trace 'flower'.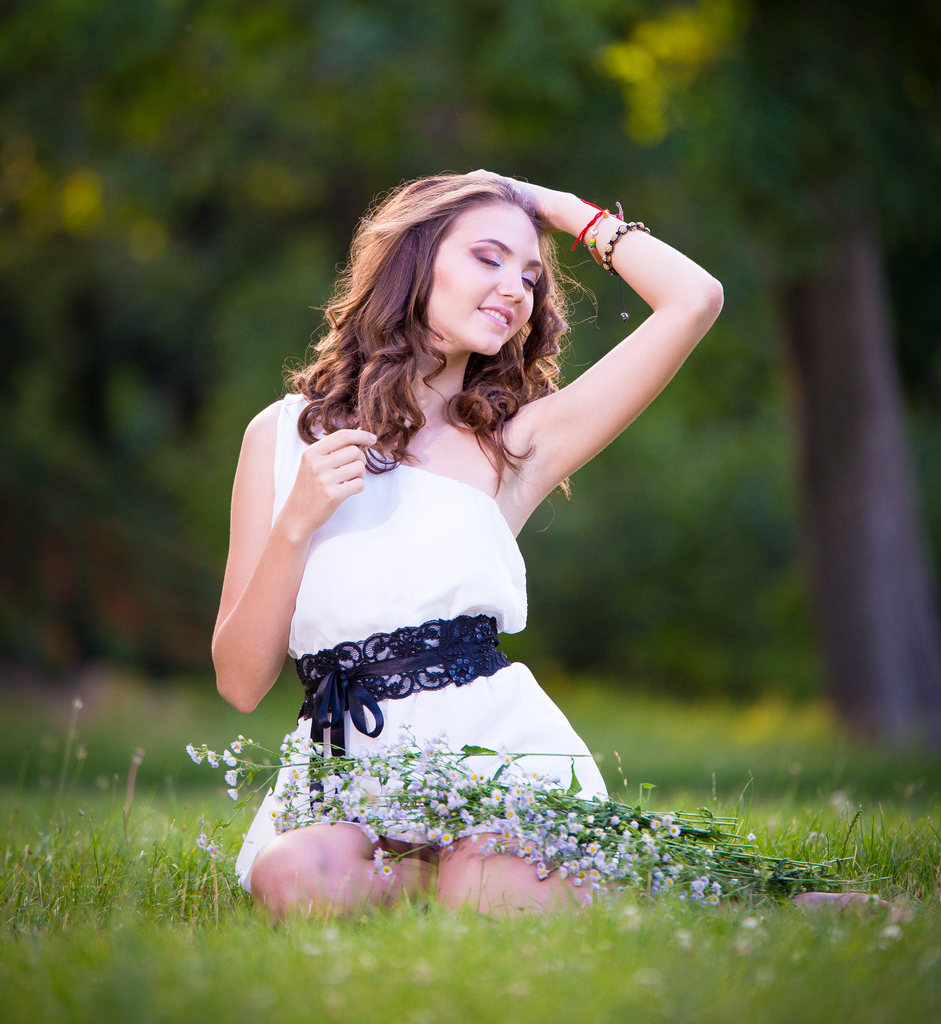
Traced to 195,832,220,853.
